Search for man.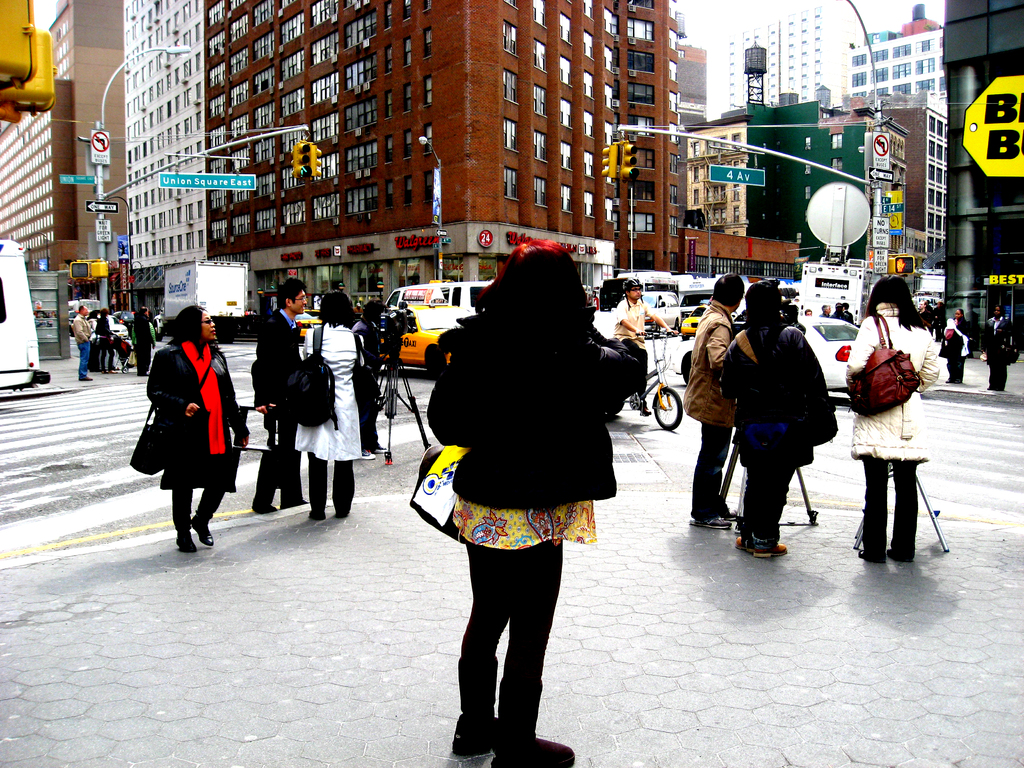
Found at Rect(138, 305, 157, 376).
